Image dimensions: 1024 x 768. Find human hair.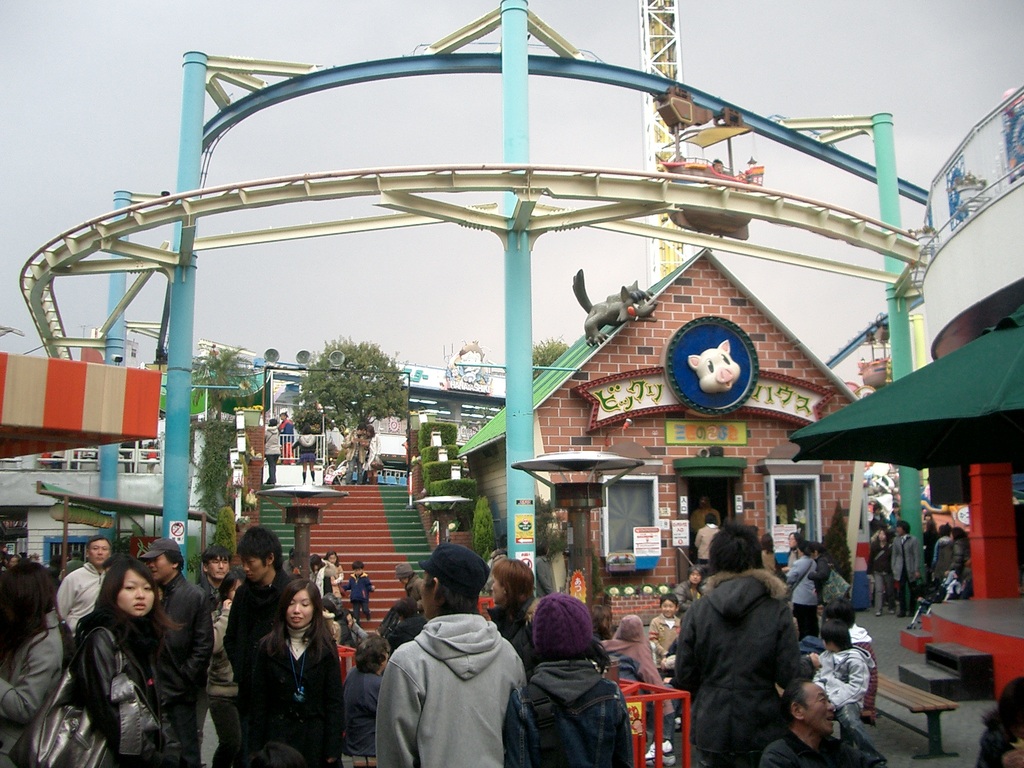
[left=780, top=673, right=817, bottom=726].
